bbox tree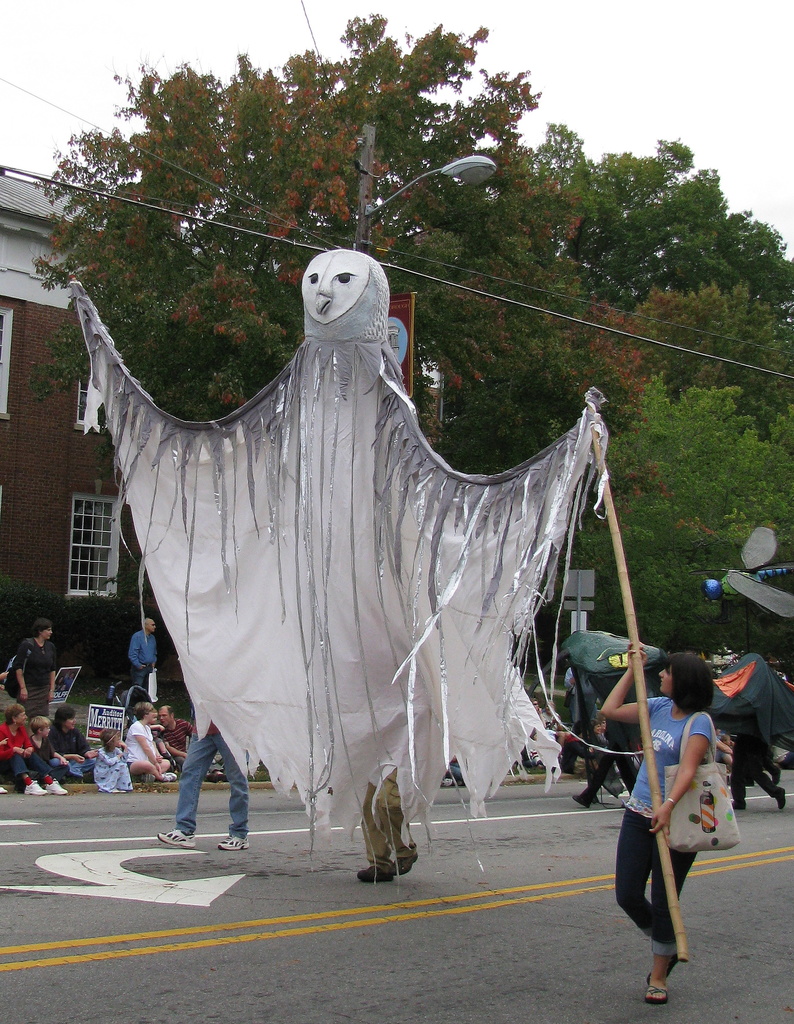
[466,120,793,302]
